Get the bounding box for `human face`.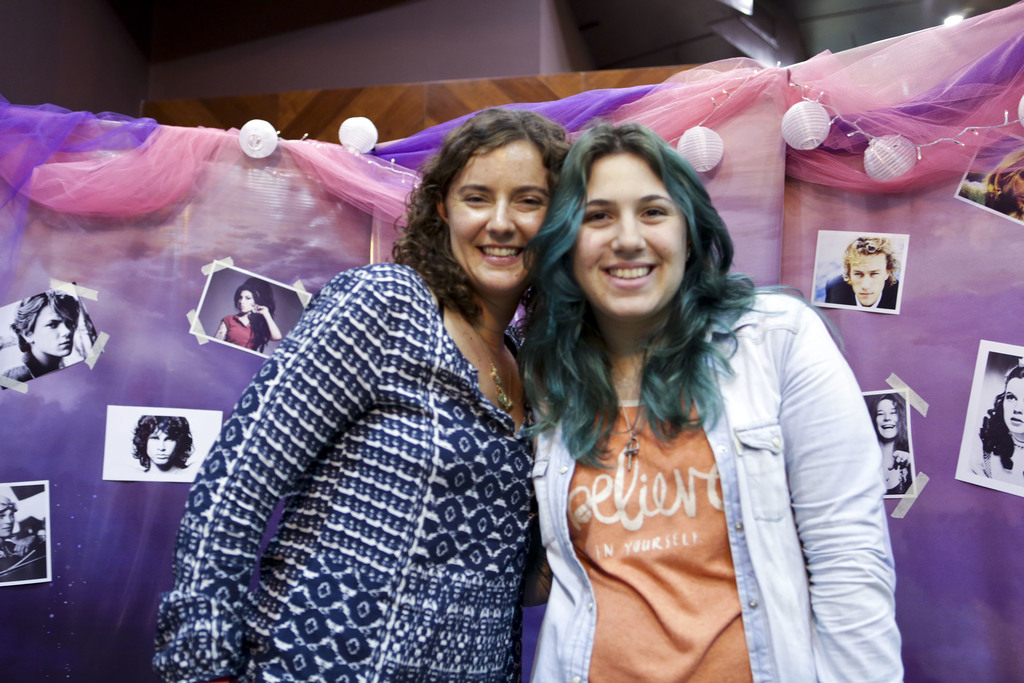
left=446, top=140, right=551, bottom=291.
